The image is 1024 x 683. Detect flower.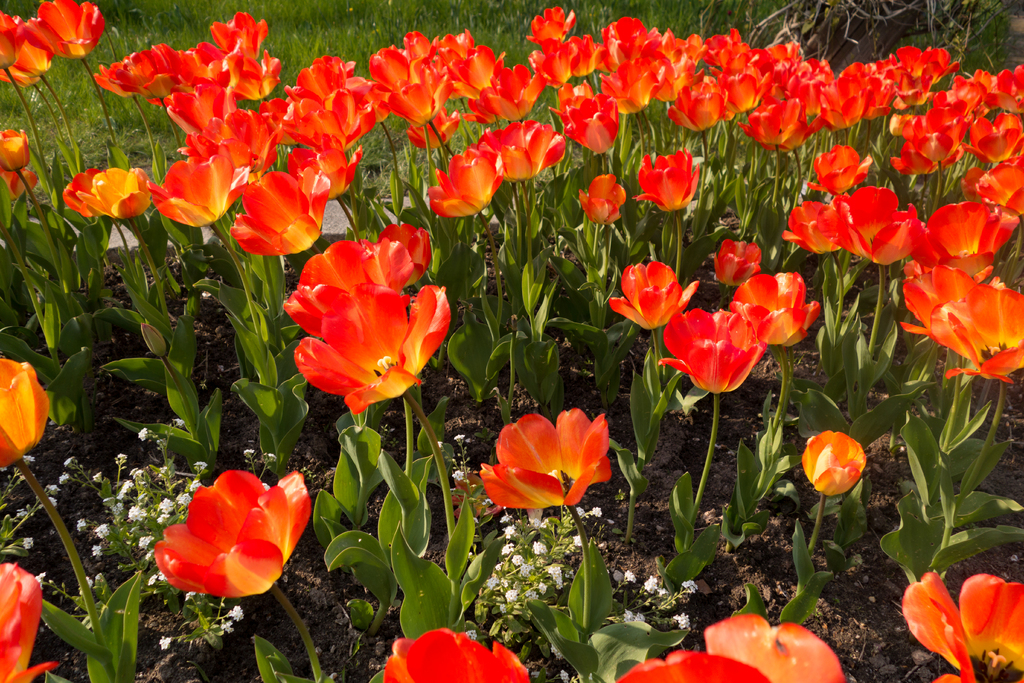
Detection: 653,308,764,396.
